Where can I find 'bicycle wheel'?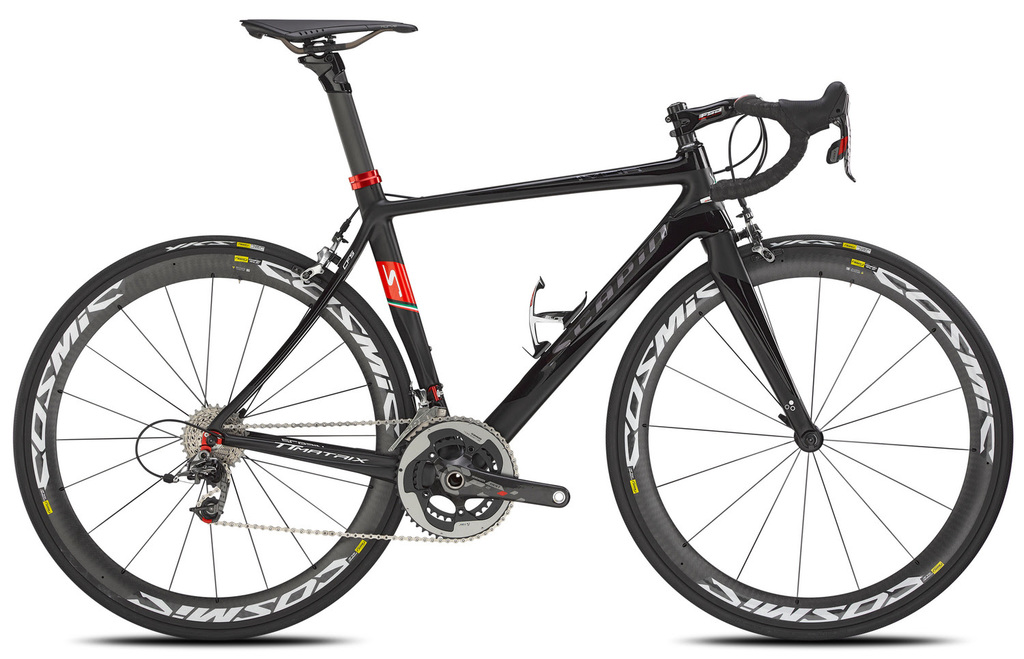
You can find it at select_region(608, 229, 1014, 645).
